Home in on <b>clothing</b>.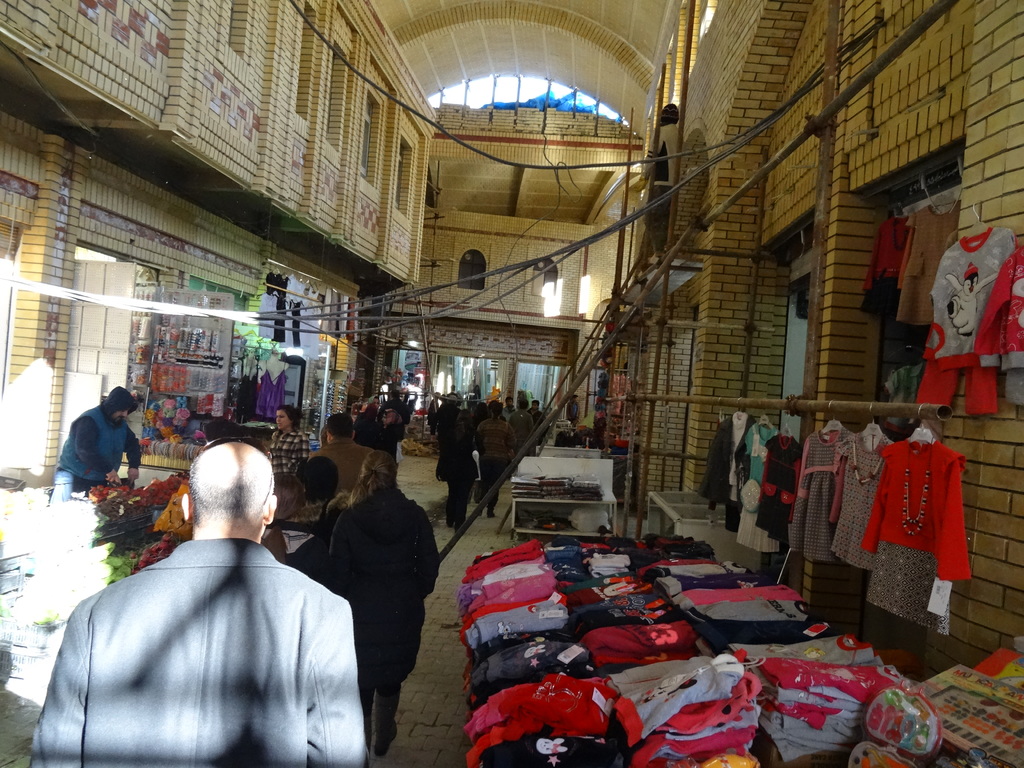
Homed in at (887, 365, 928, 429).
